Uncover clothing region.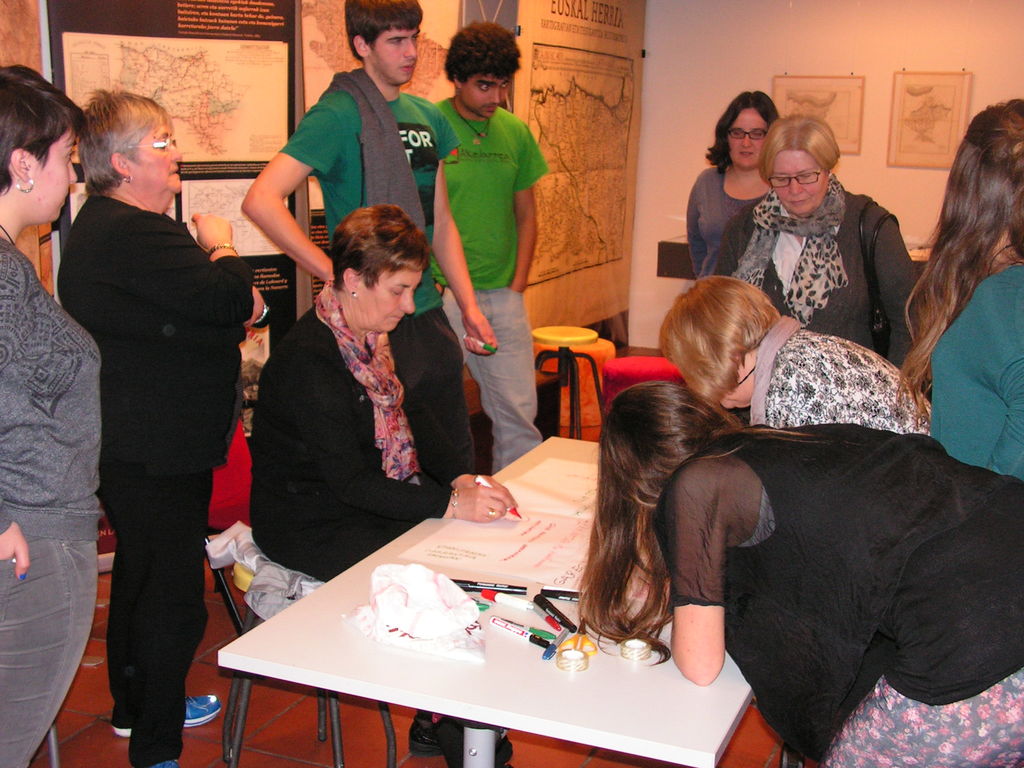
Uncovered: l=655, t=420, r=1023, b=767.
